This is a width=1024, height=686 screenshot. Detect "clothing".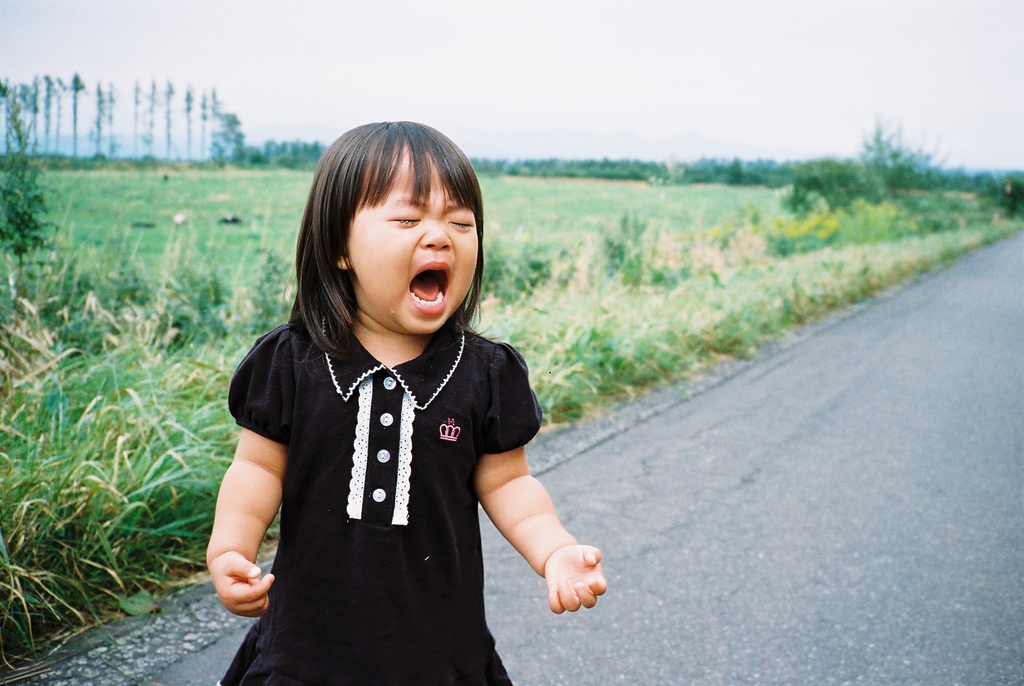
<box>224,277,535,653</box>.
